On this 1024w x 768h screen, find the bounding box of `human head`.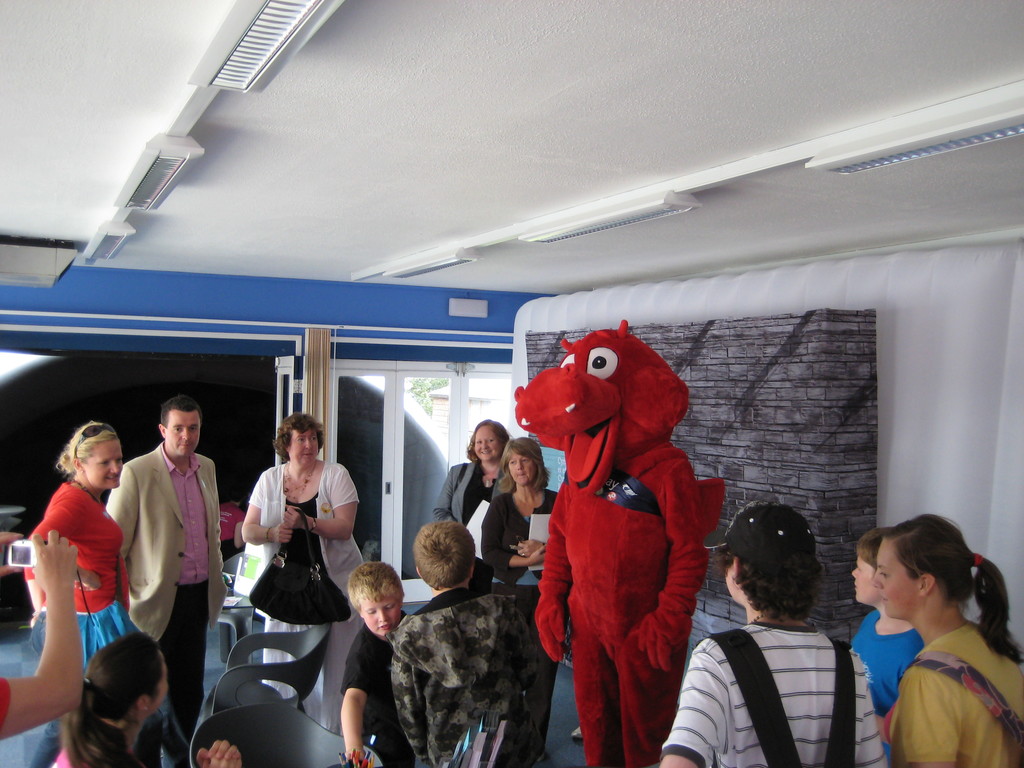
Bounding box: {"x1": 72, "y1": 422, "x2": 122, "y2": 491}.
